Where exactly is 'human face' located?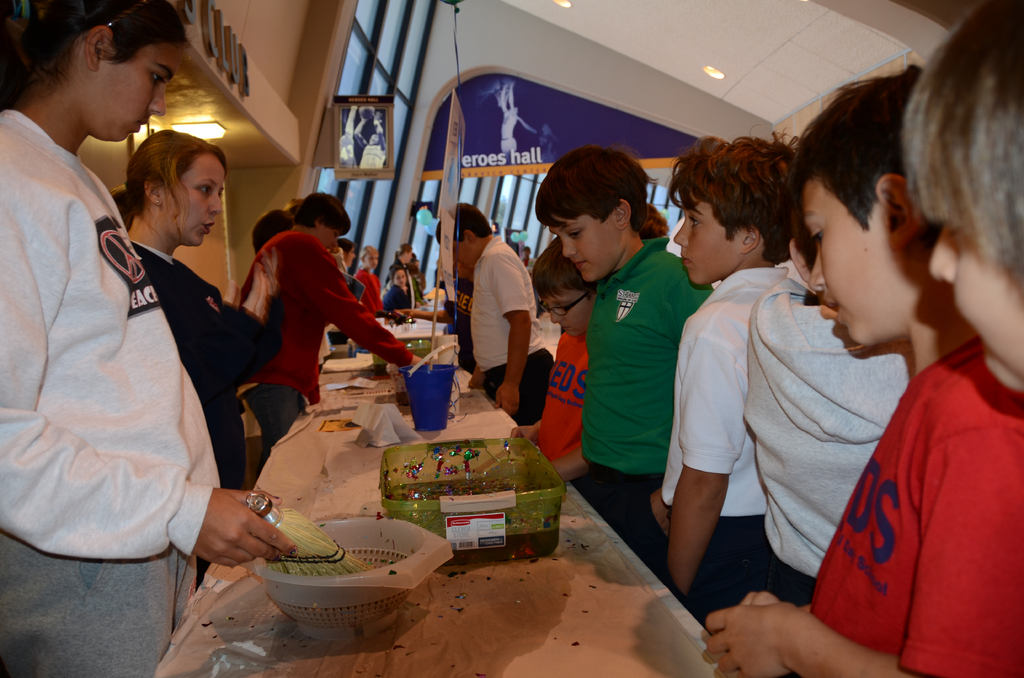
Its bounding box is 933/220/1023/392.
